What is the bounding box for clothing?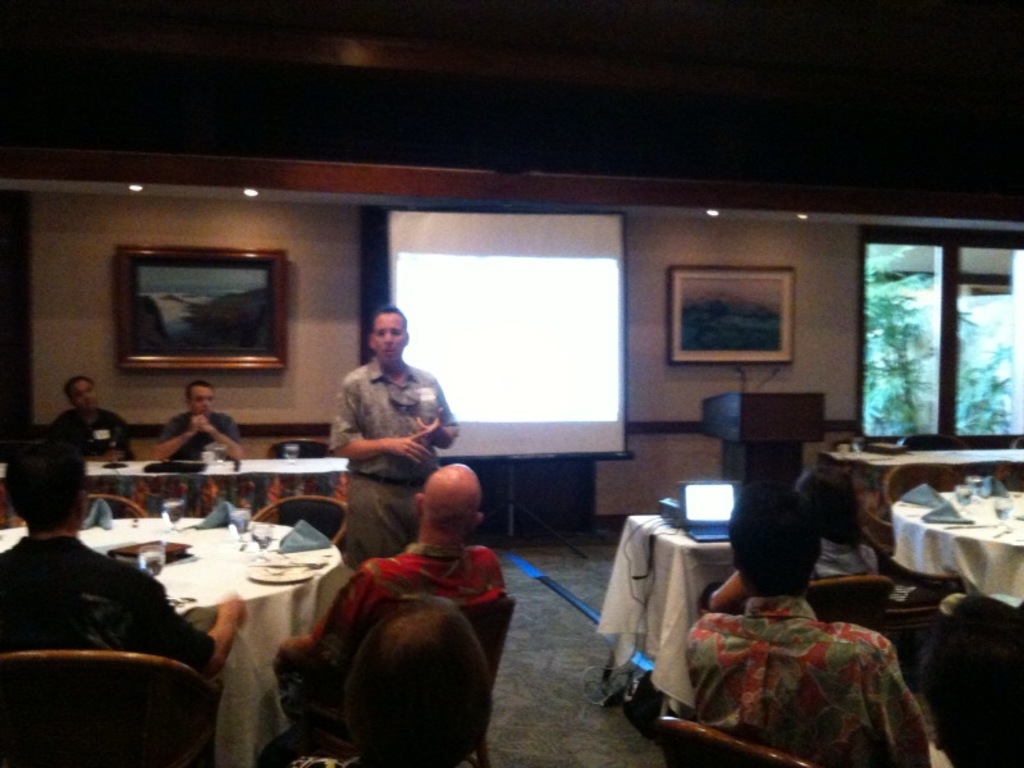
box=[675, 564, 923, 767].
